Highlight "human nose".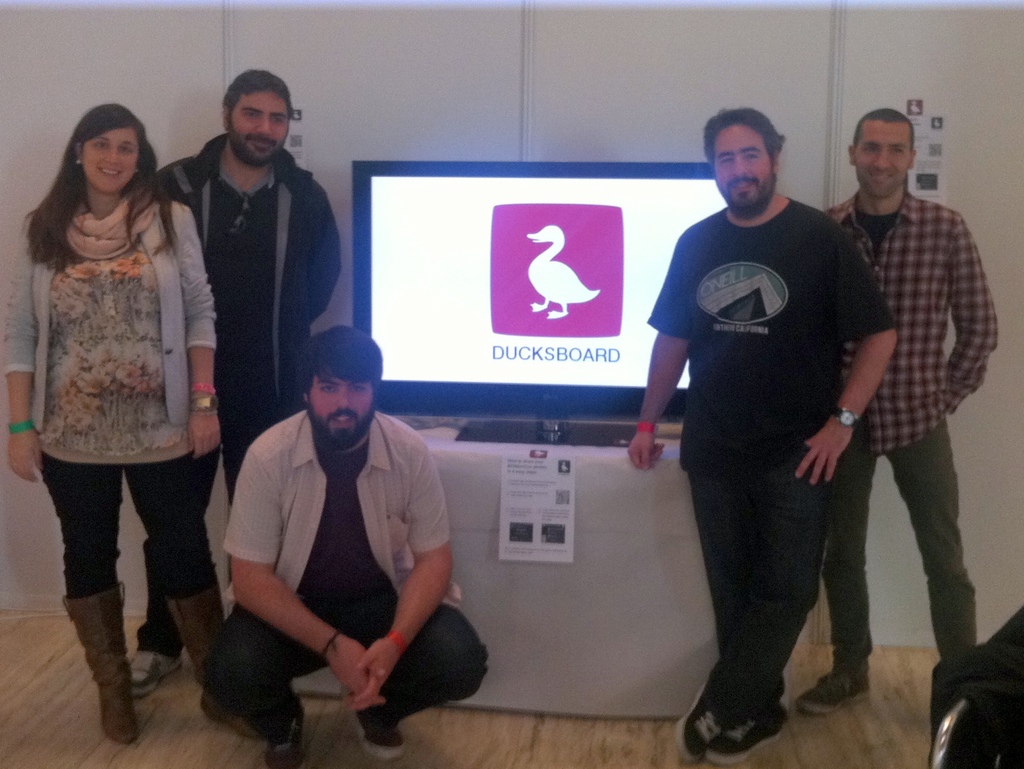
Highlighted region: (x1=104, y1=143, x2=121, y2=165).
